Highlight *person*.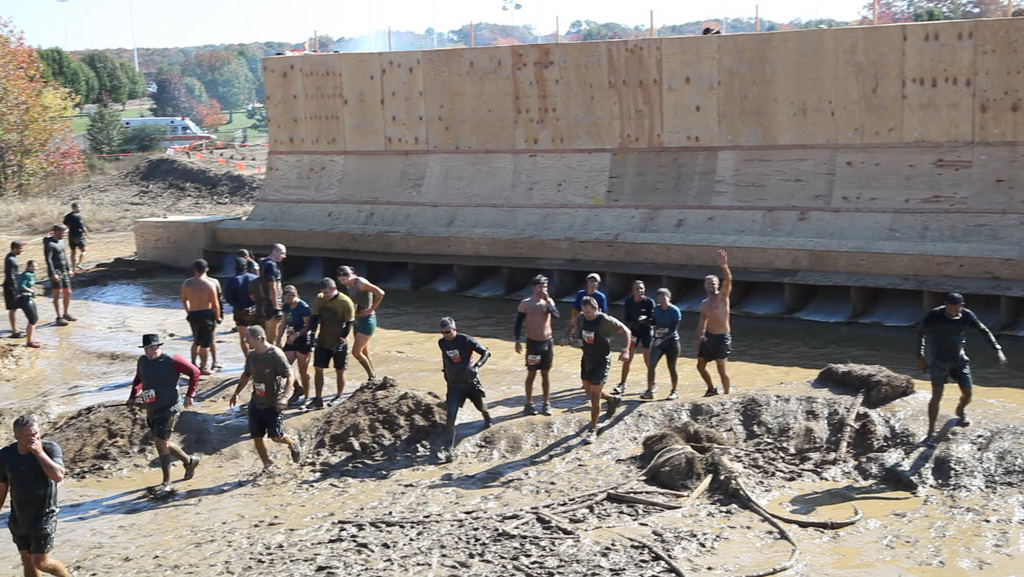
Highlighted region: BBox(63, 200, 91, 268).
